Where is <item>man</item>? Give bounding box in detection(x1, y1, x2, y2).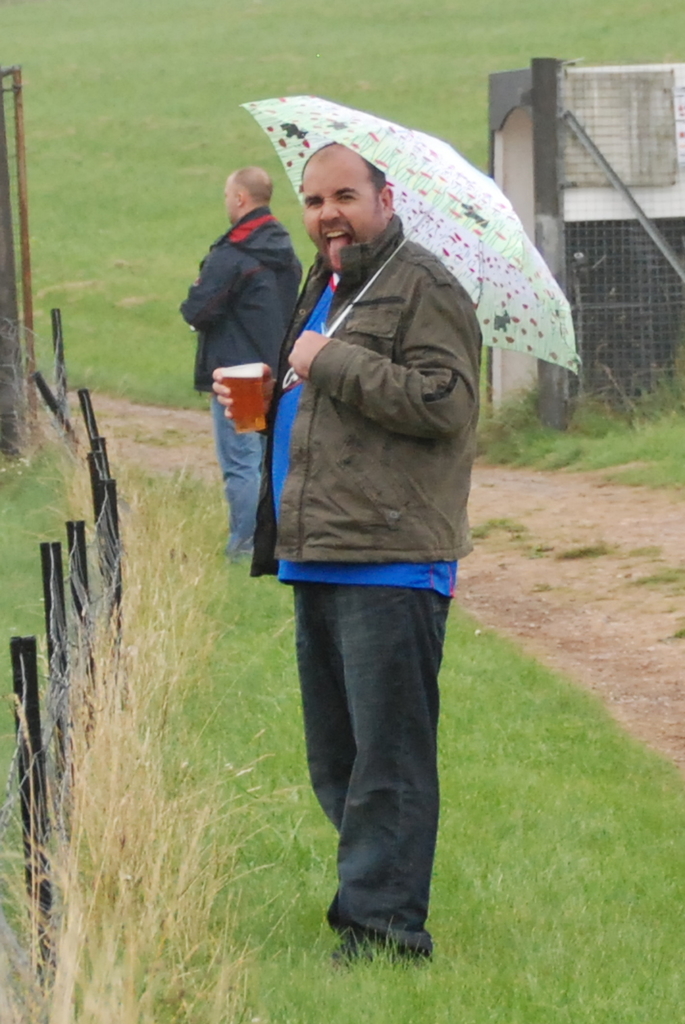
detection(177, 163, 305, 560).
